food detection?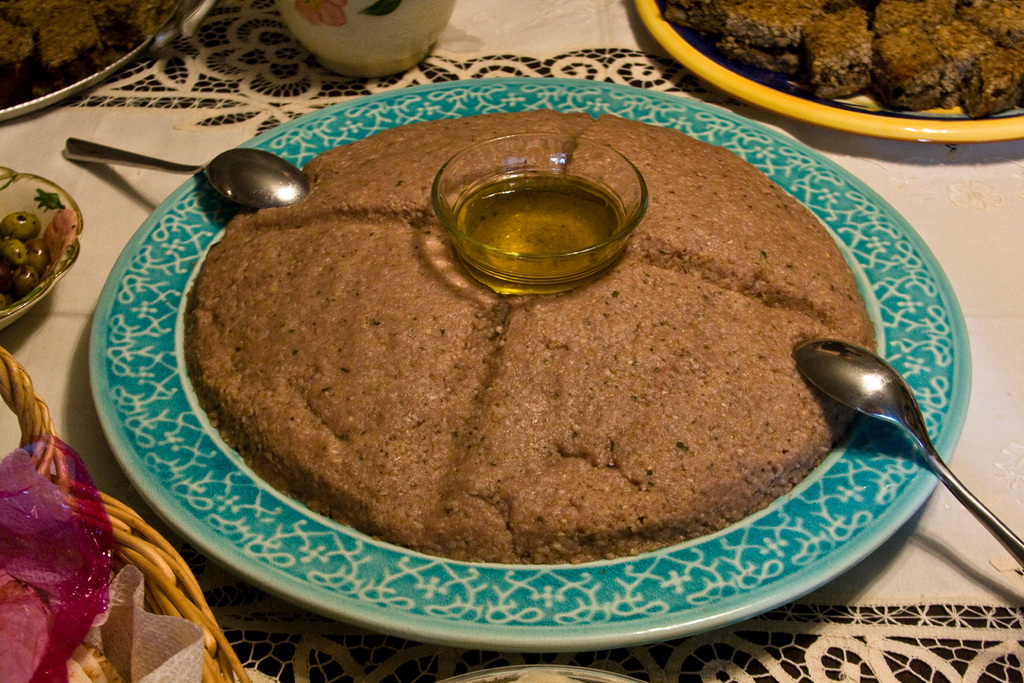
Rect(182, 150, 880, 573)
